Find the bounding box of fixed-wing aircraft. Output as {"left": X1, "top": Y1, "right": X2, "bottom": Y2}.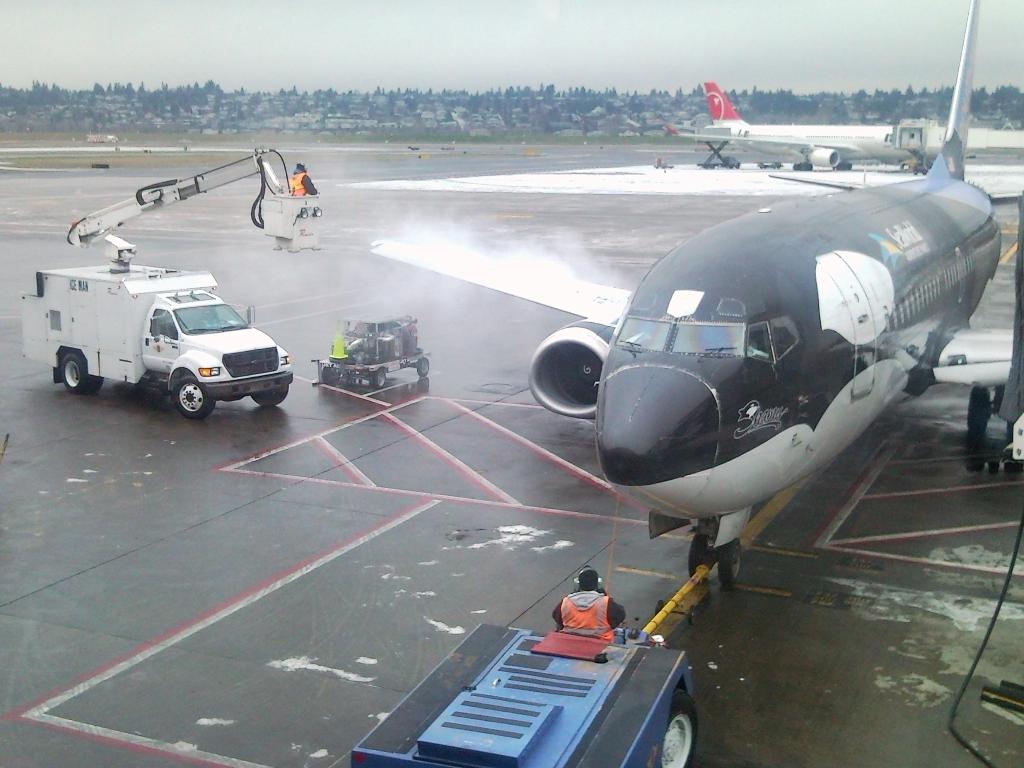
{"left": 668, "top": 77, "right": 948, "bottom": 173}.
